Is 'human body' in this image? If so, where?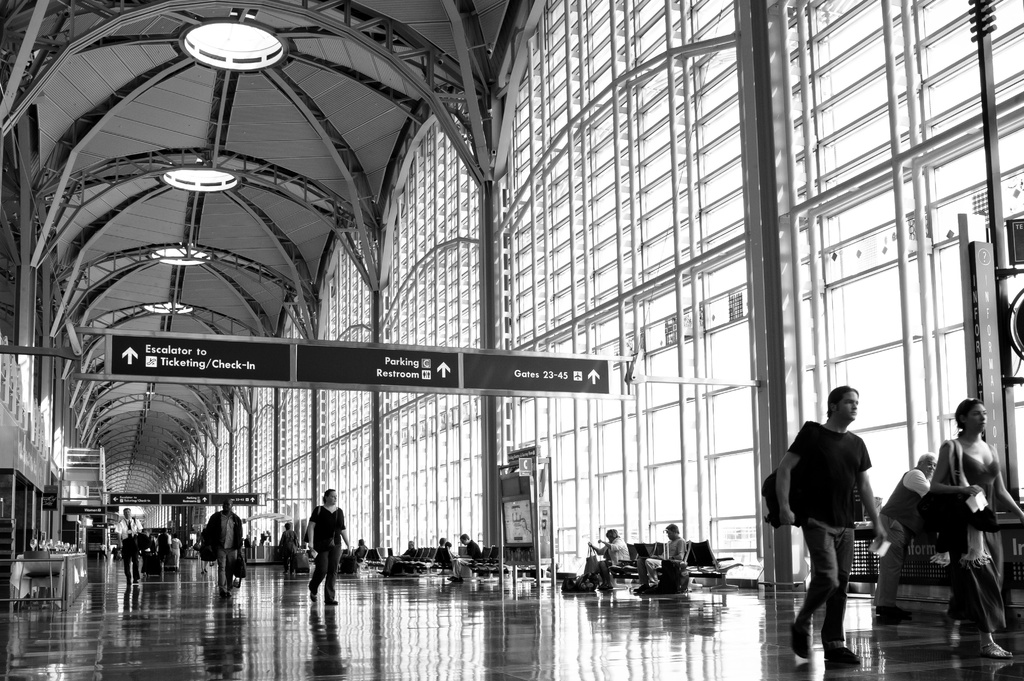
Yes, at bbox=[307, 484, 346, 598].
